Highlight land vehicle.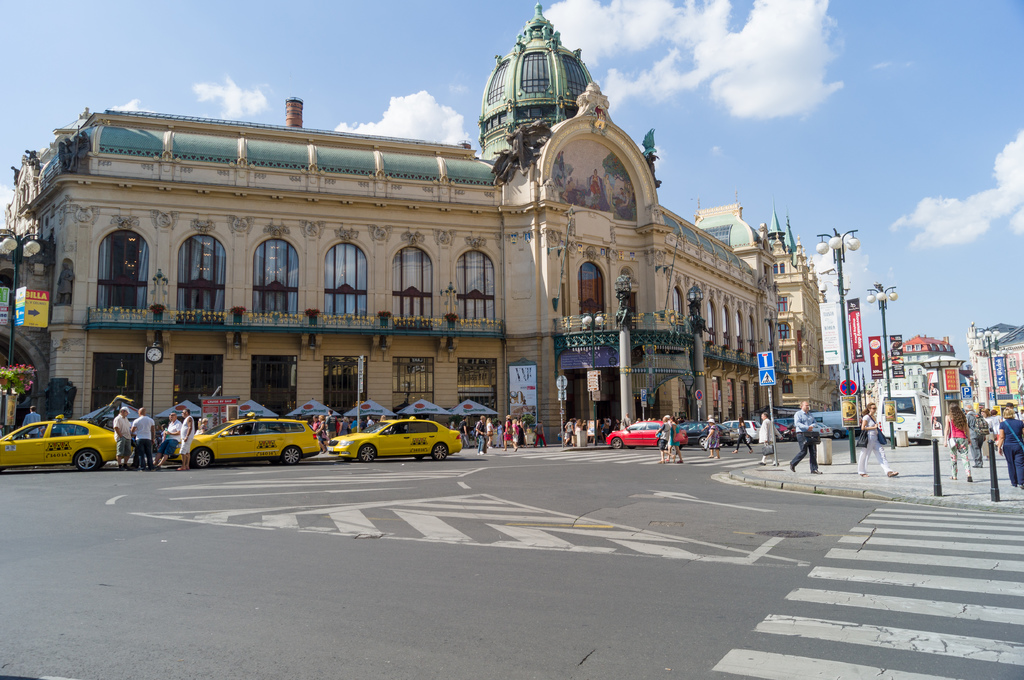
Highlighted region: (left=605, top=418, right=687, bottom=450).
